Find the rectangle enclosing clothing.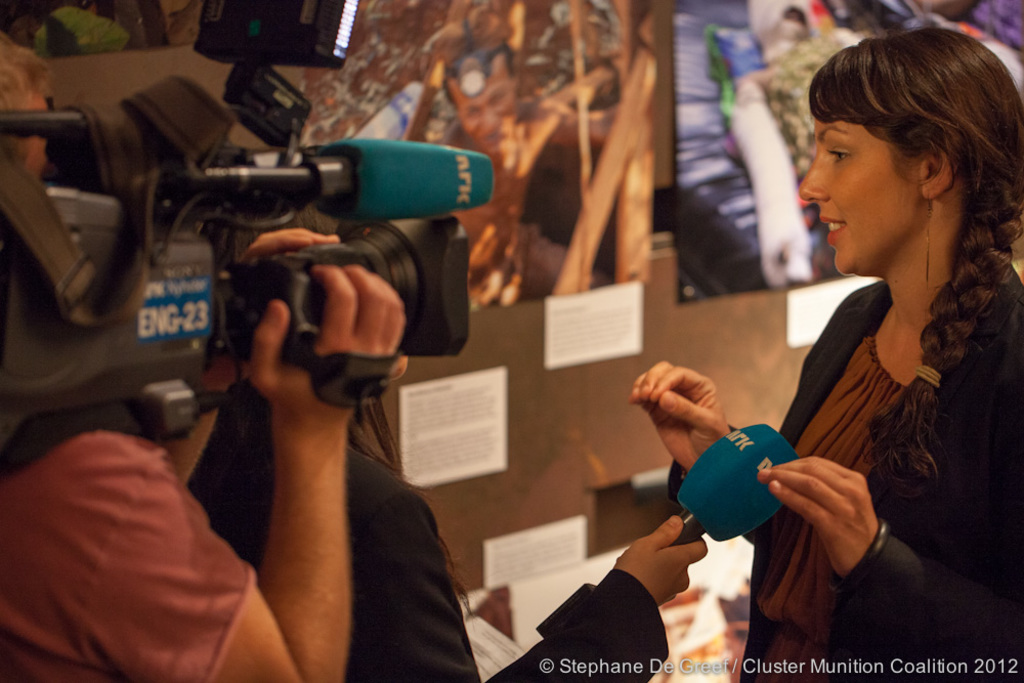
<box>666,271,1023,682</box>.
